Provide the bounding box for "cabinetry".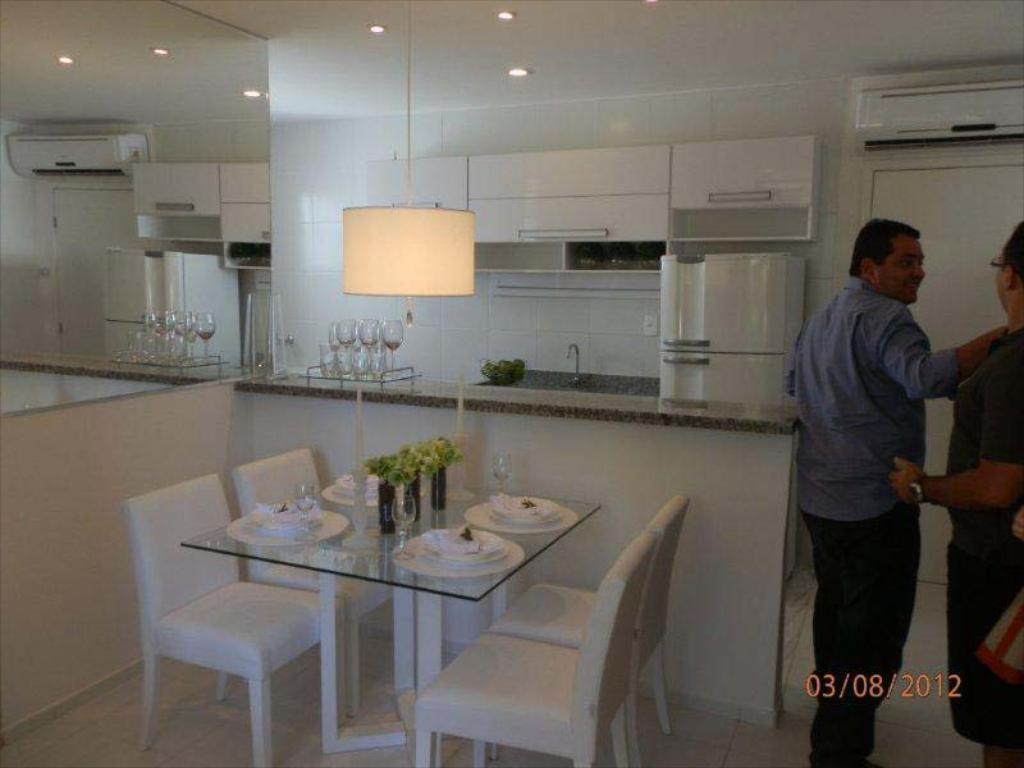
{"x1": 220, "y1": 161, "x2": 273, "y2": 278}.
